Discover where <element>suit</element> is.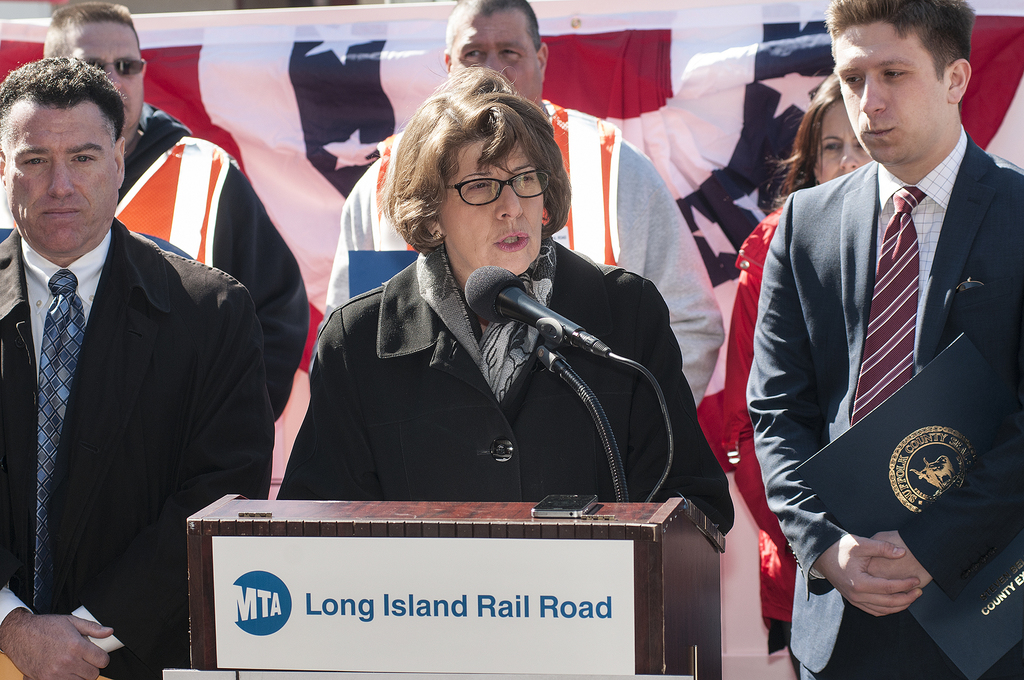
Discovered at [732, 115, 1004, 652].
